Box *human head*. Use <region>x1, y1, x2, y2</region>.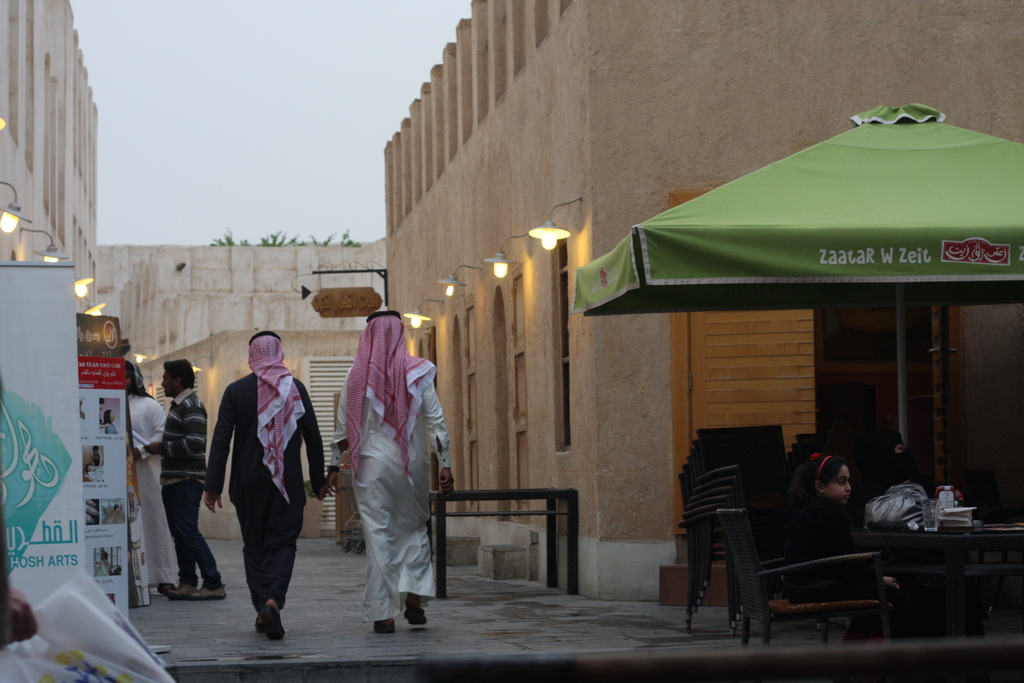
<region>367, 312, 405, 349</region>.
